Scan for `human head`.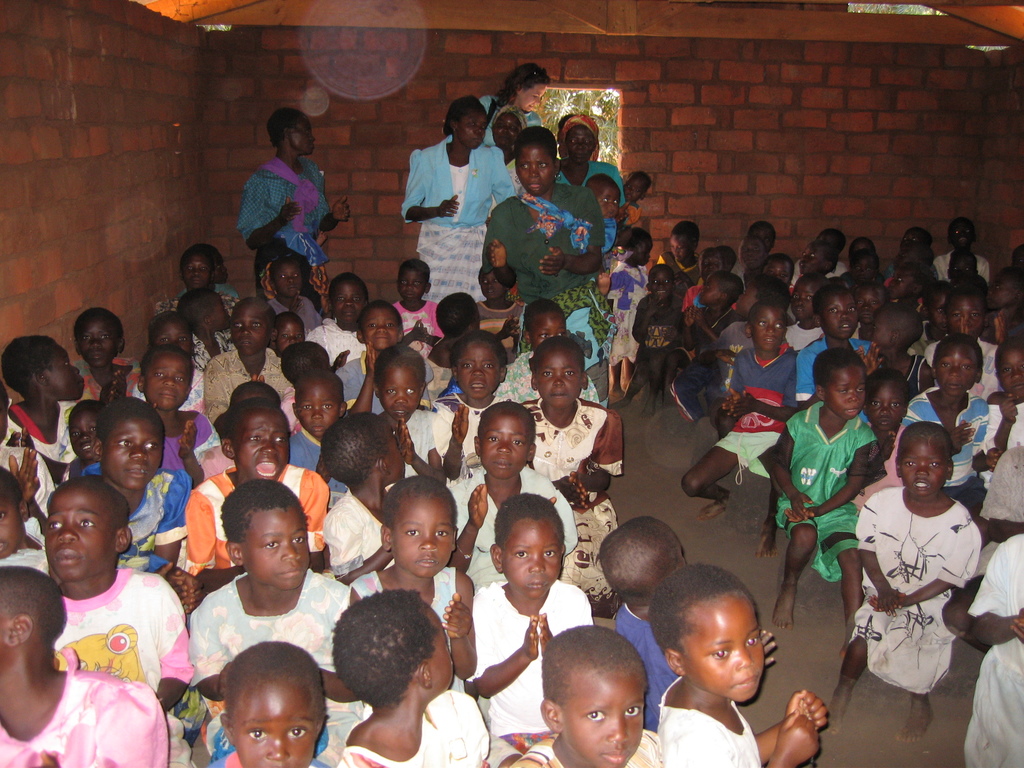
Scan result: {"x1": 531, "y1": 335, "x2": 593, "y2": 410}.
